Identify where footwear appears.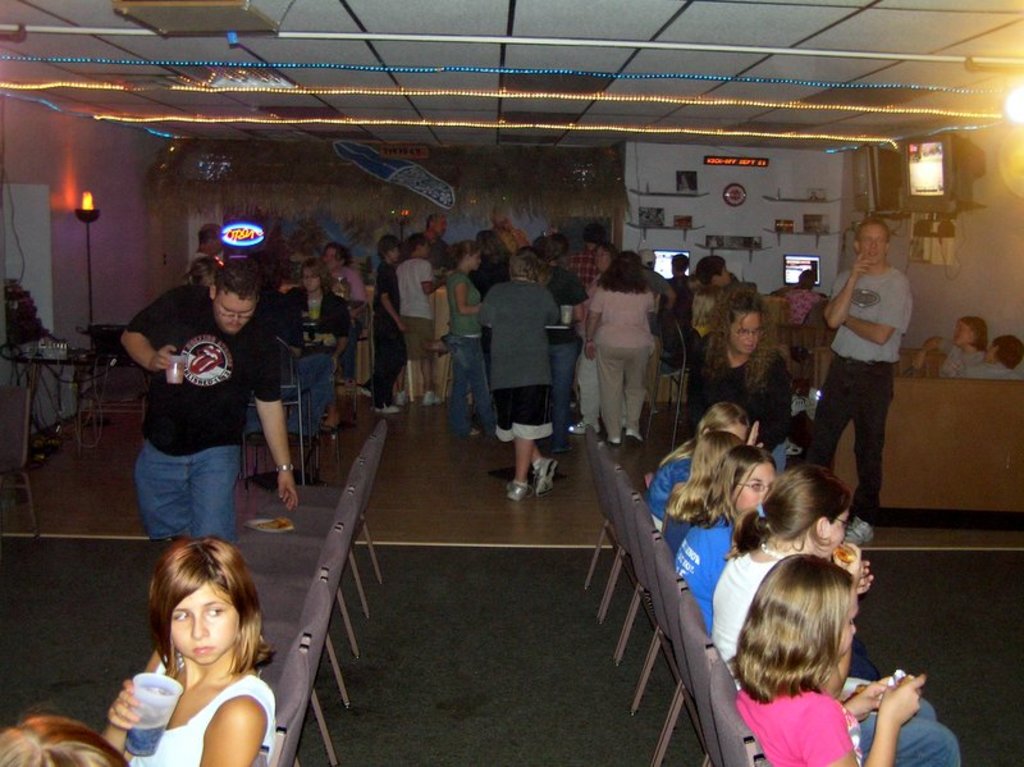
Appears at {"left": 626, "top": 430, "right": 644, "bottom": 444}.
